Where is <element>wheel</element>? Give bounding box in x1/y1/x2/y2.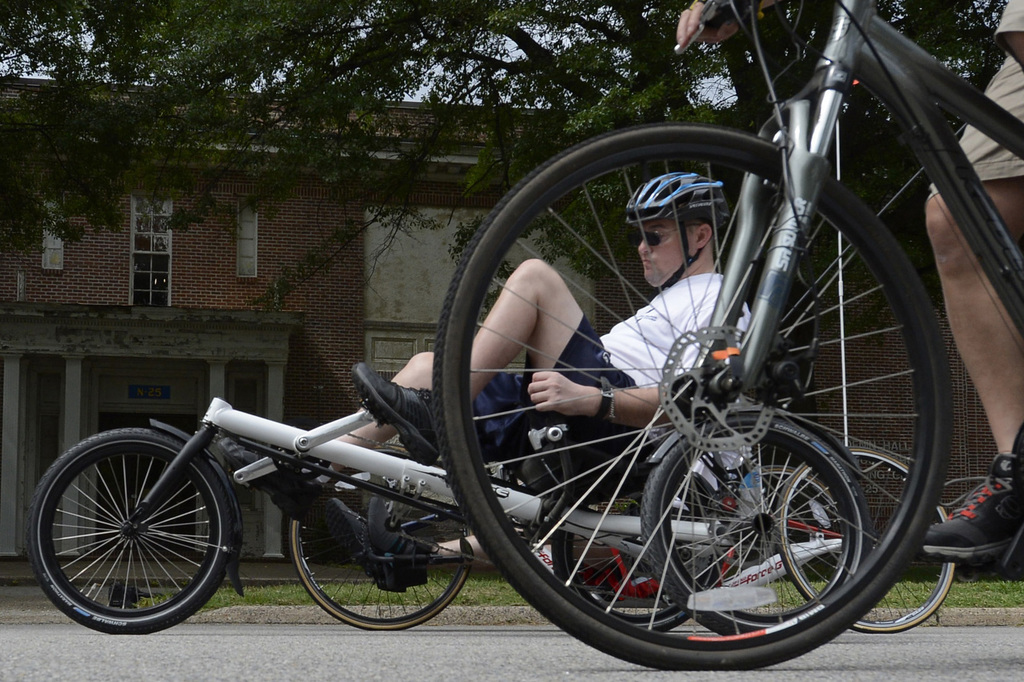
429/122/951/671.
